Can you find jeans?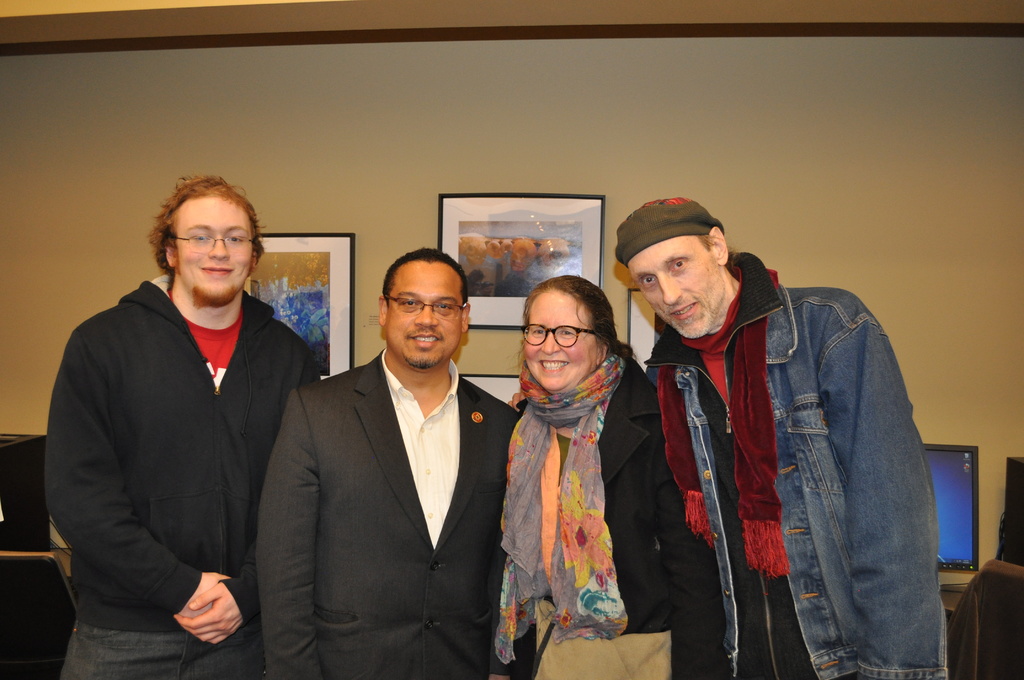
Yes, bounding box: pyautogui.locateOnScreen(49, 622, 264, 679).
